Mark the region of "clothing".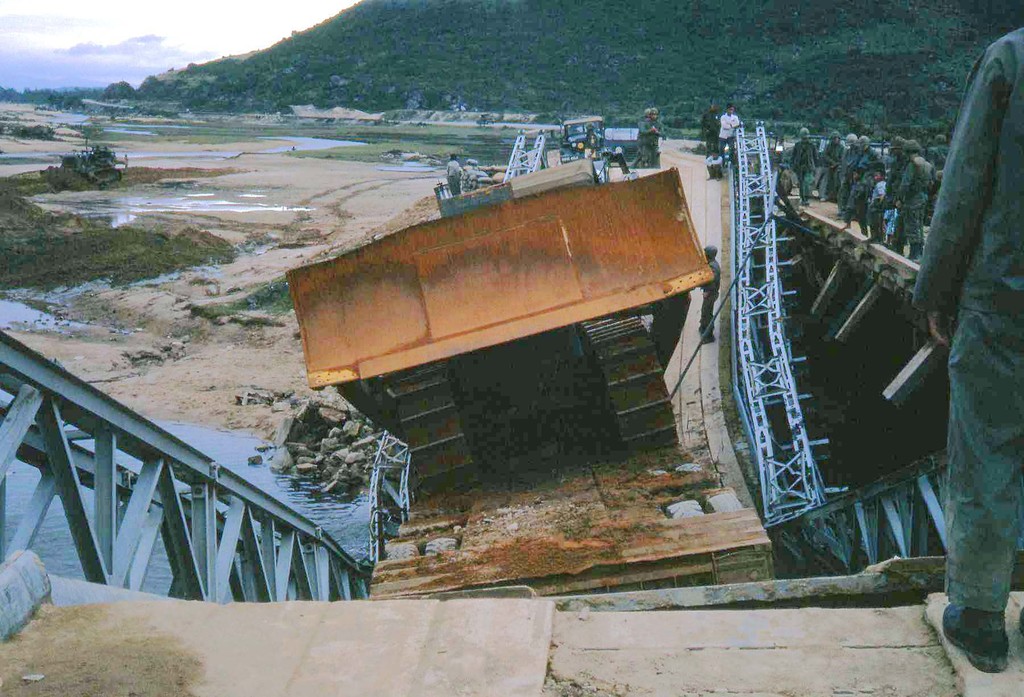
Region: {"left": 706, "top": 156, "right": 724, "bottom": 177}.
